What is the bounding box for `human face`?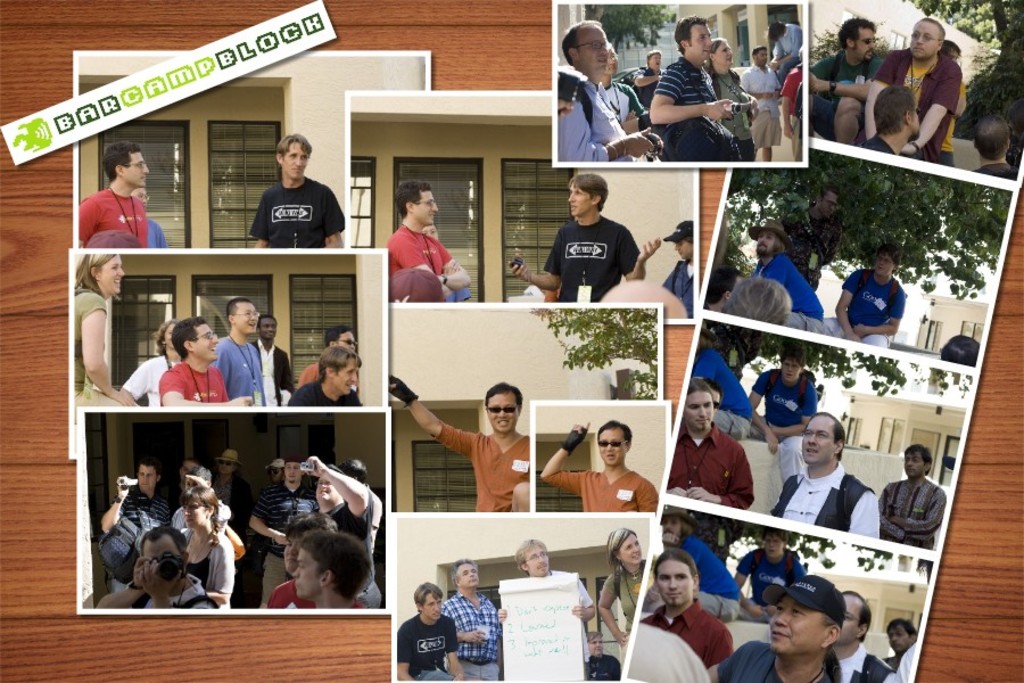
pyautogui.locateOnScreen(94, 253, 123, 294).
